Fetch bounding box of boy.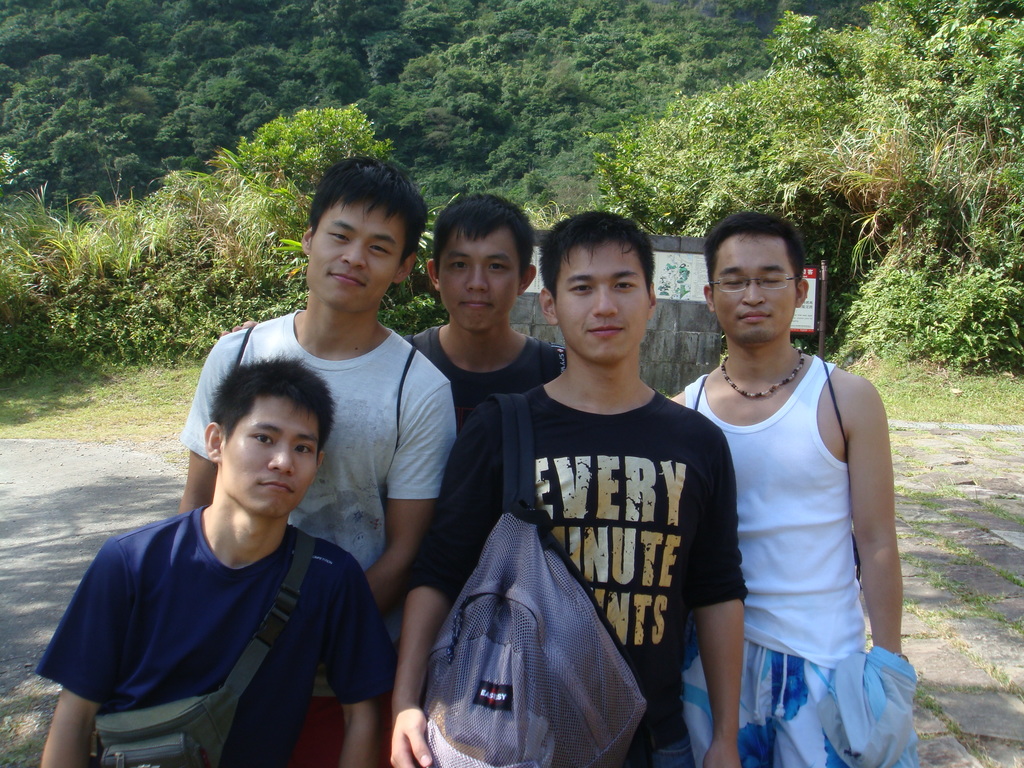
Bbox: x1=392 y1=211 x2=750 y2=767.
